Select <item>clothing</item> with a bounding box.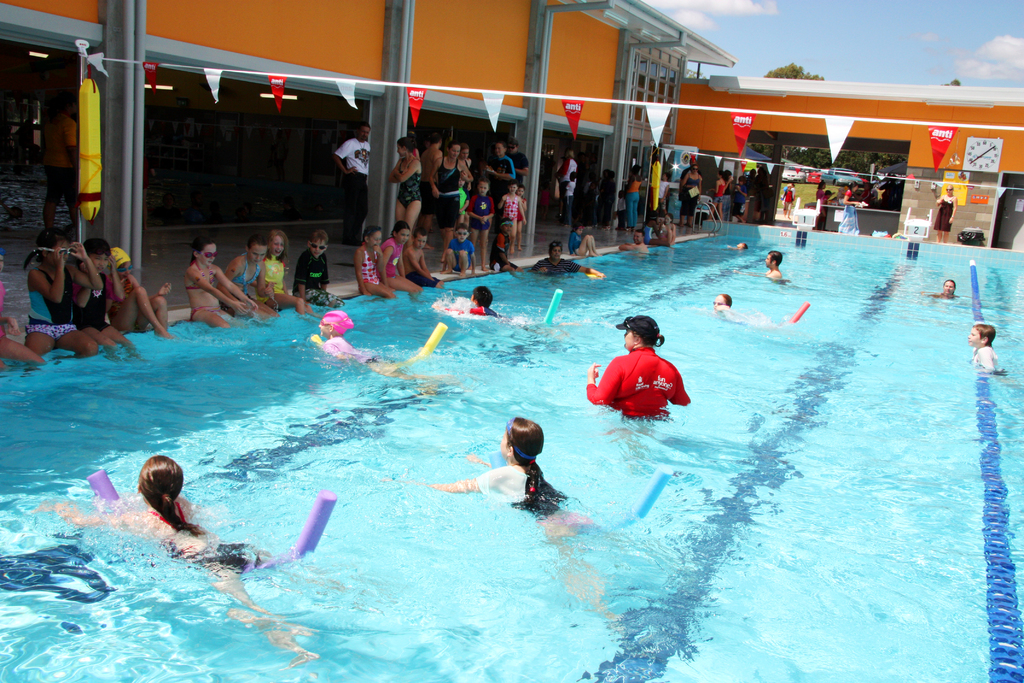
x1=557 y1=152 x2=580 y2=204.
